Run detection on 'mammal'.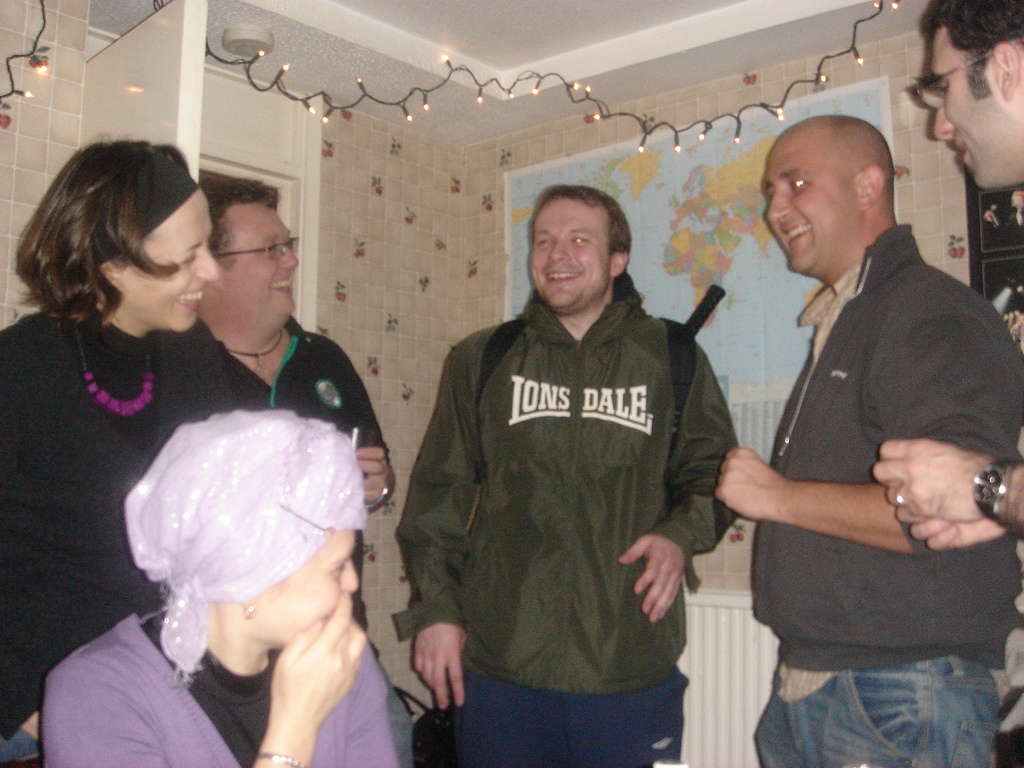
Result: 0/130/281/767.
